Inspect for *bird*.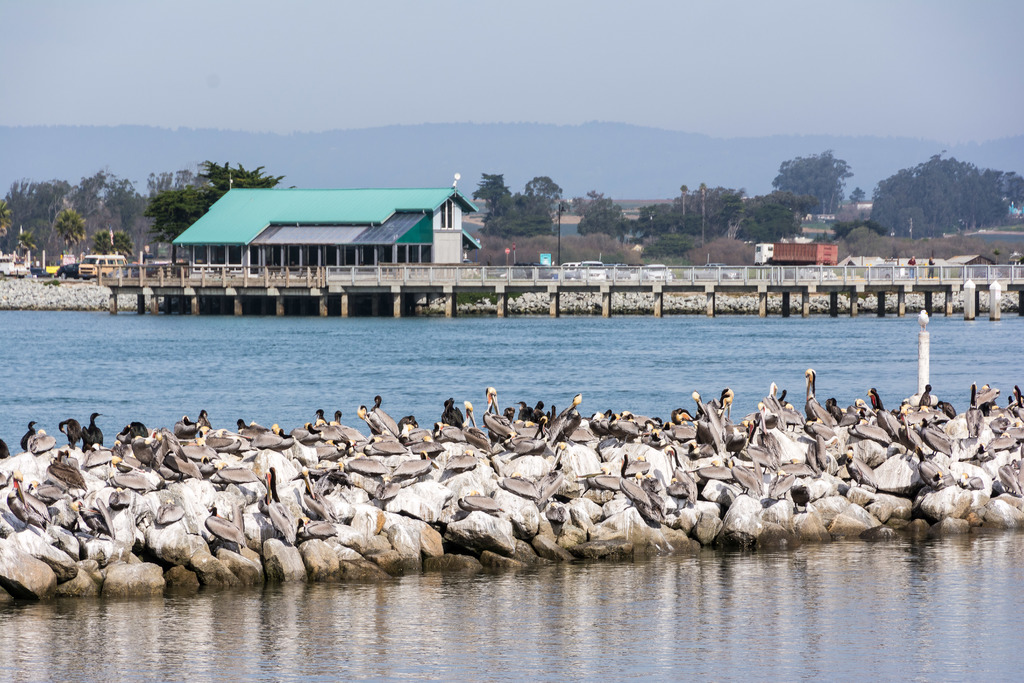
Inspection: x1=348 y1=457 x2=440 y2=495.
